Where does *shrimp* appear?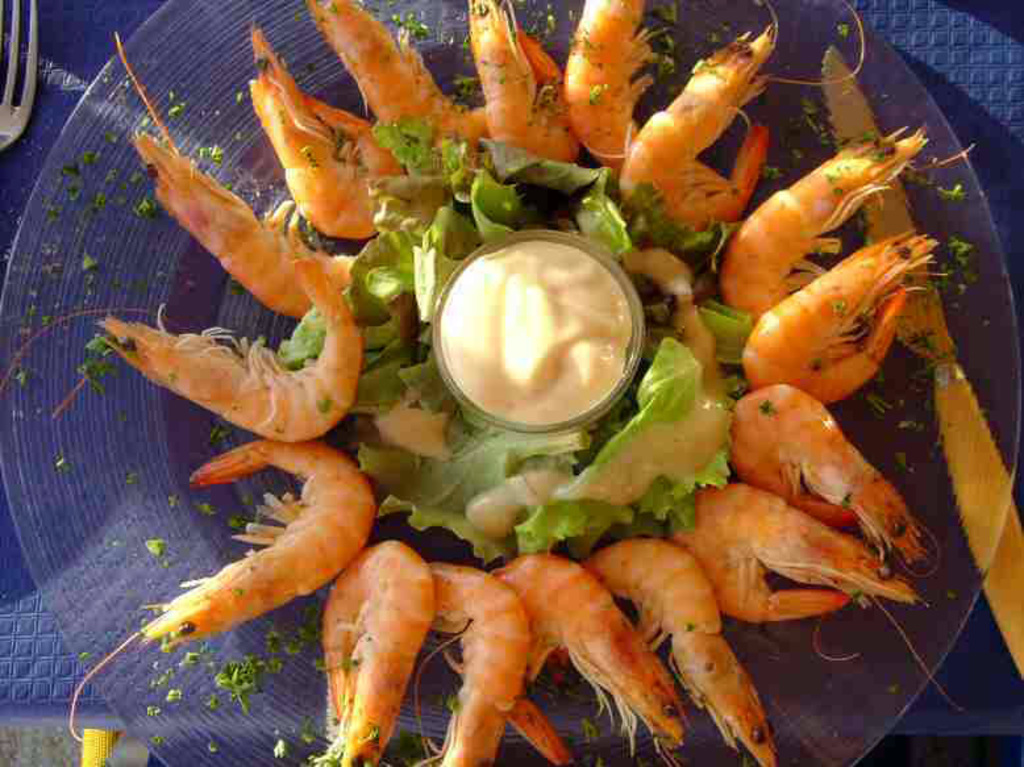
Appears at (734,230,934,416).
